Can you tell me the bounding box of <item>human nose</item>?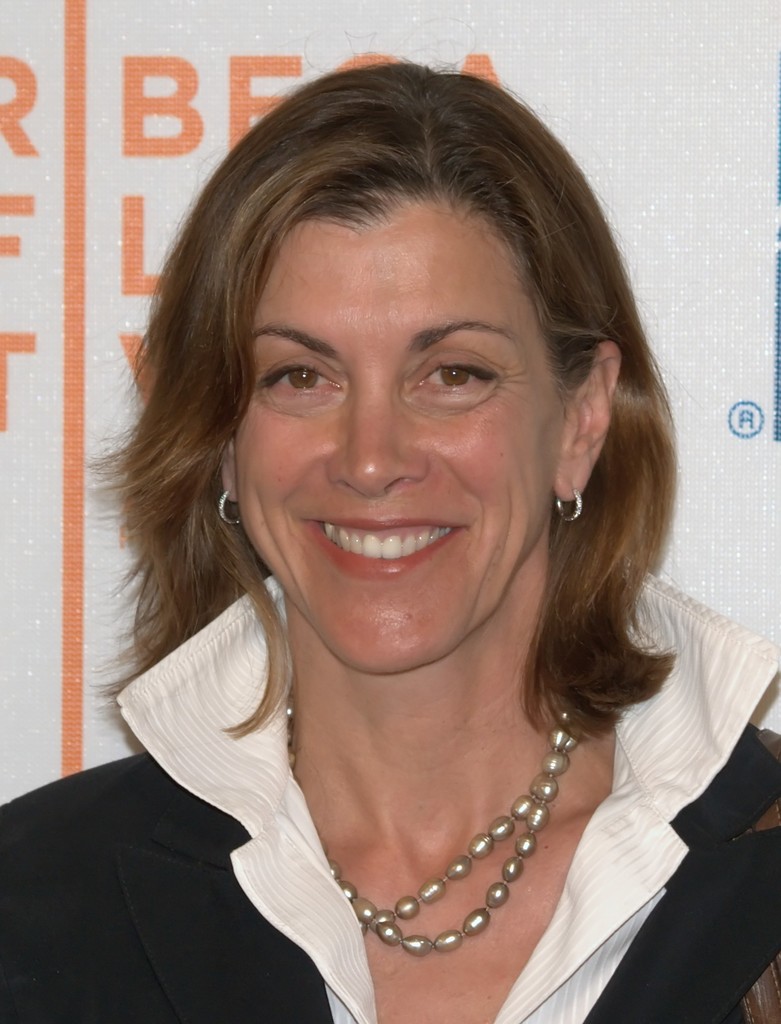
(left=328, top=370, right=430, bottom=498).
